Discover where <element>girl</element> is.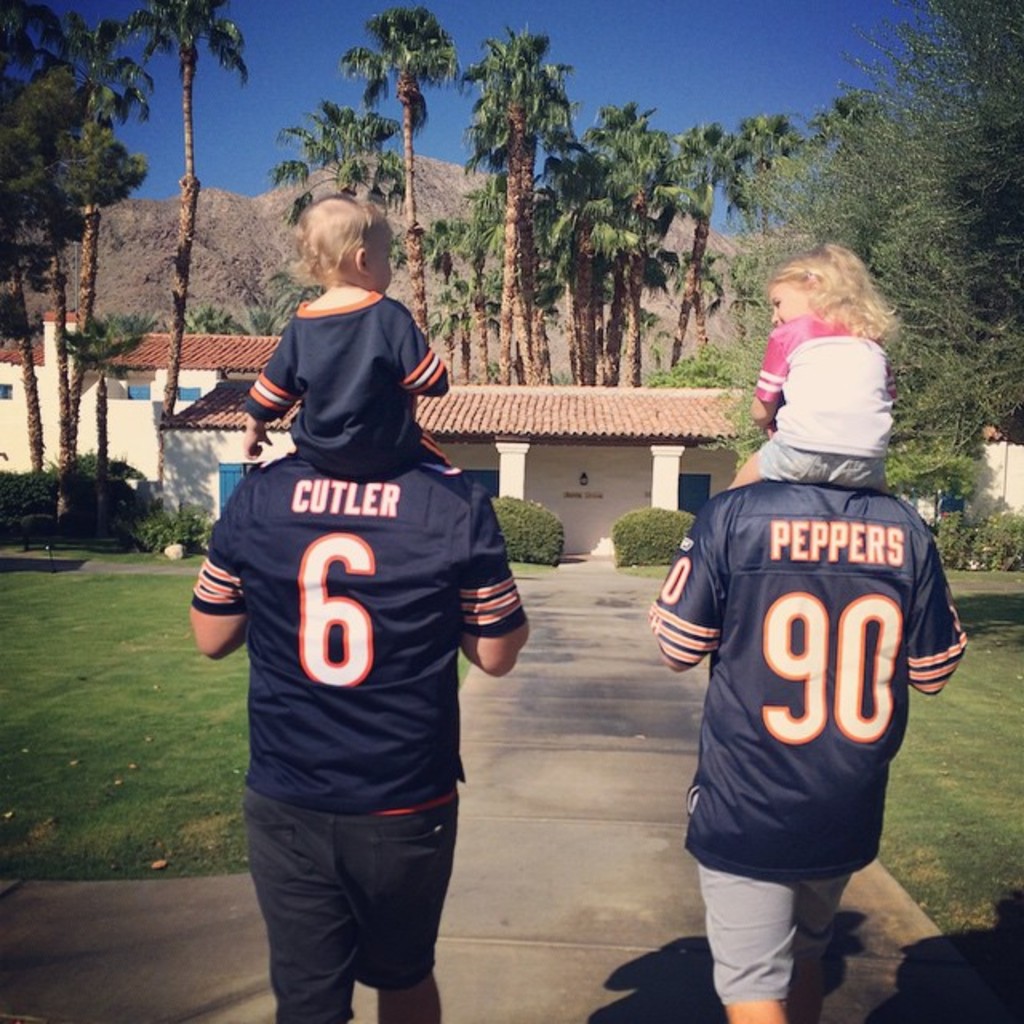
Discovered at BBox(728, 242, 890, 493).
